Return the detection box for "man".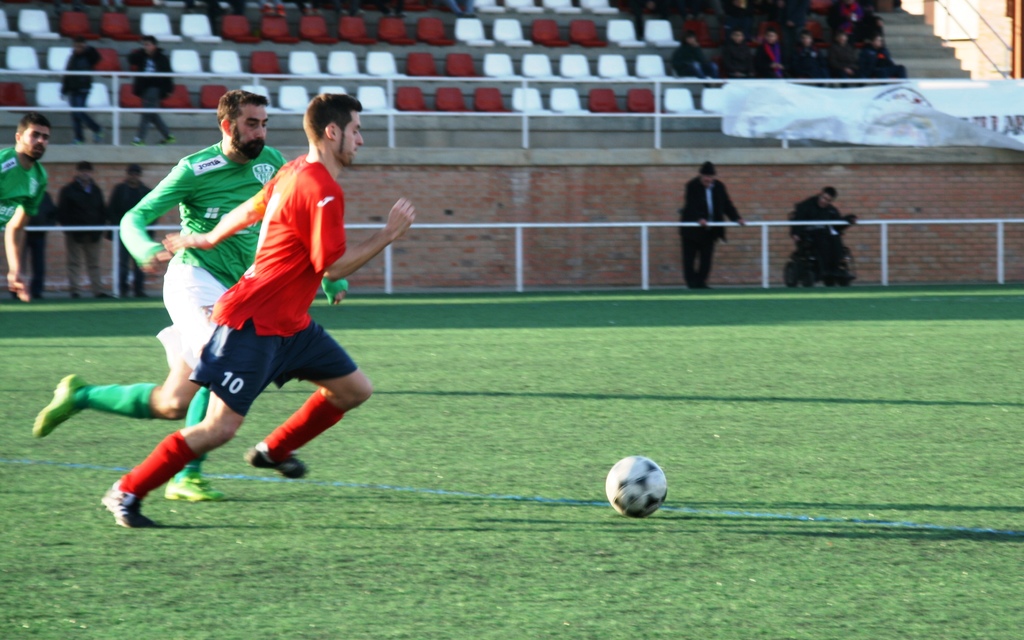
[left=0, top=115, right=51, bottom=300].
